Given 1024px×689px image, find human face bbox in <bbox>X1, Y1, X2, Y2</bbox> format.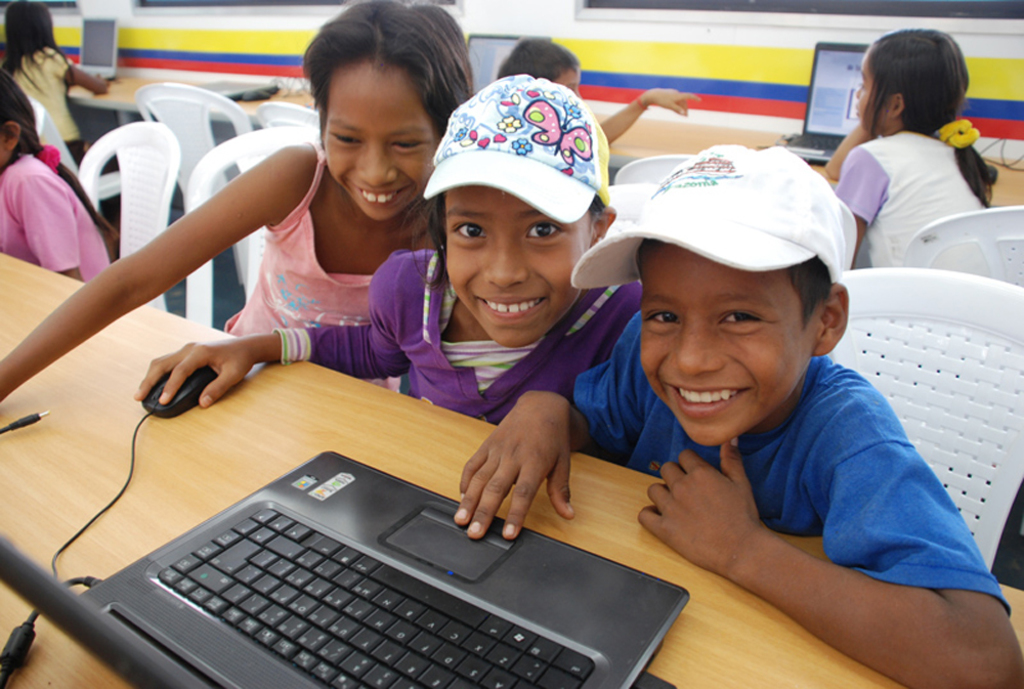
<bbox>856, 55, 888, 129</bbox>.
